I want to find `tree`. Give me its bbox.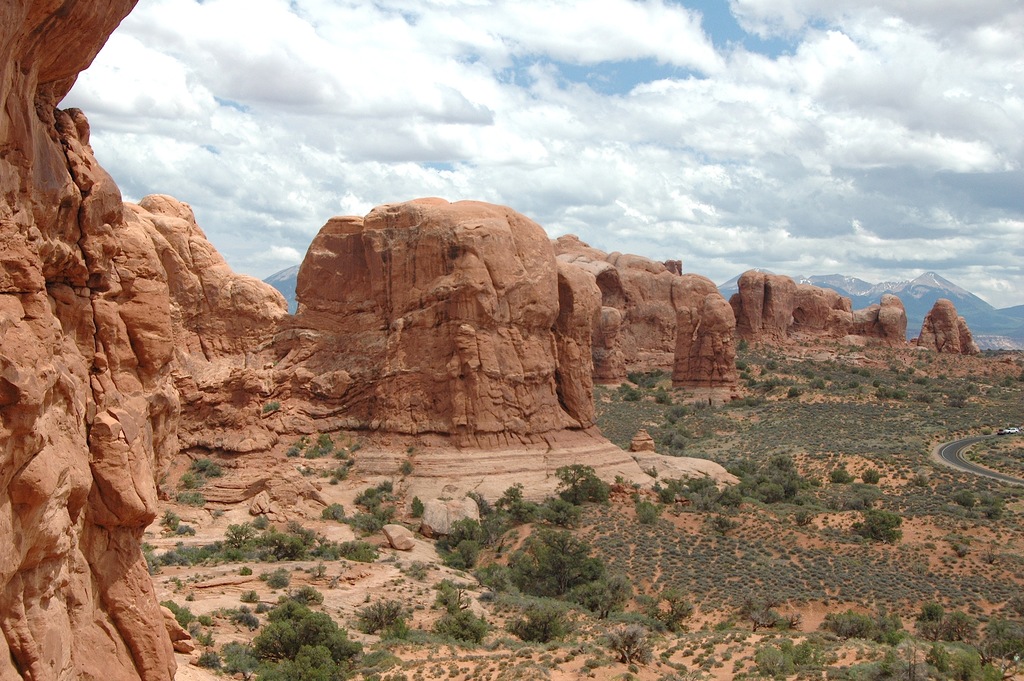
767 361 780 371.
